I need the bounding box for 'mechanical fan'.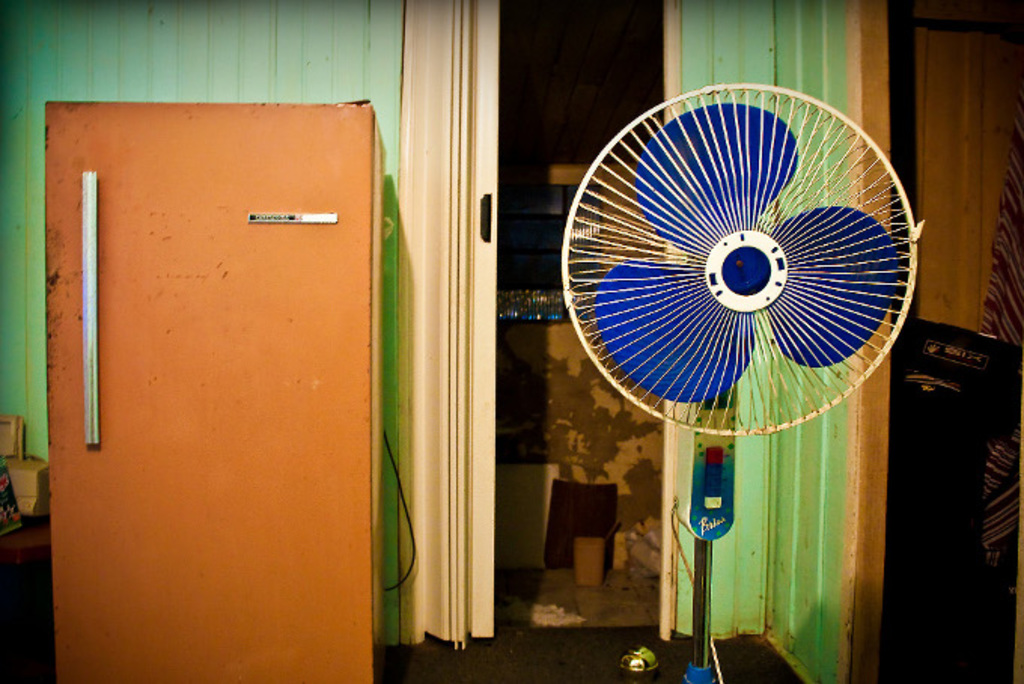
Here it is: 551:83:923:682.
